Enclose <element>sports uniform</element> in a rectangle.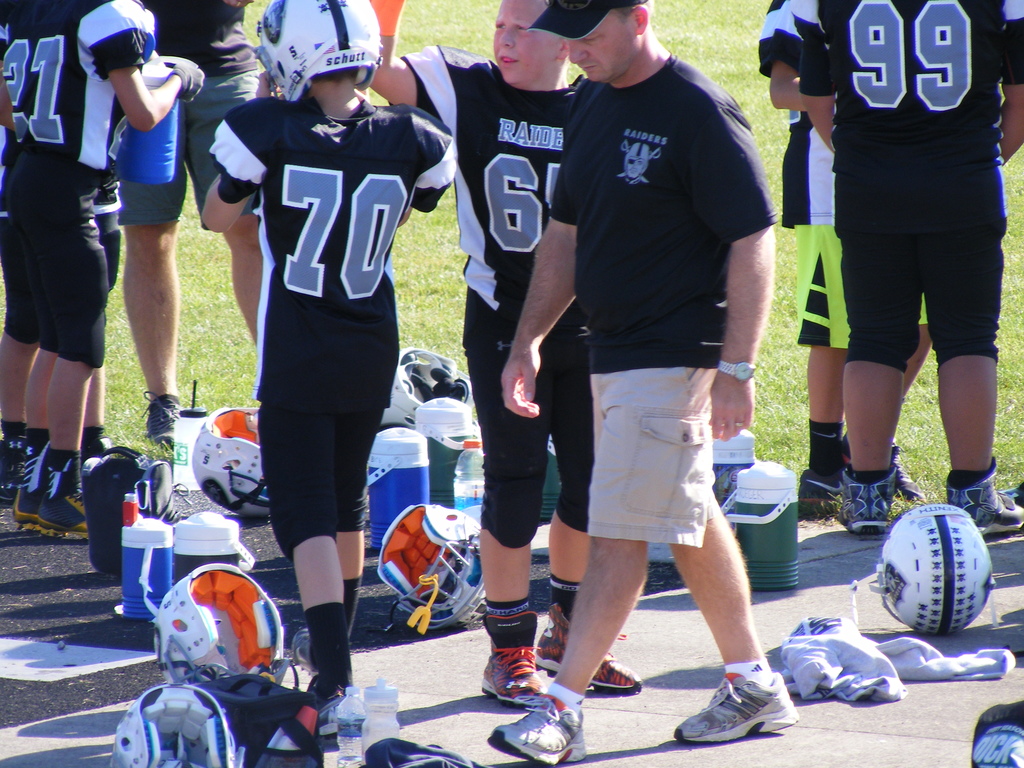
select_region(547, 53, 774, 555).
